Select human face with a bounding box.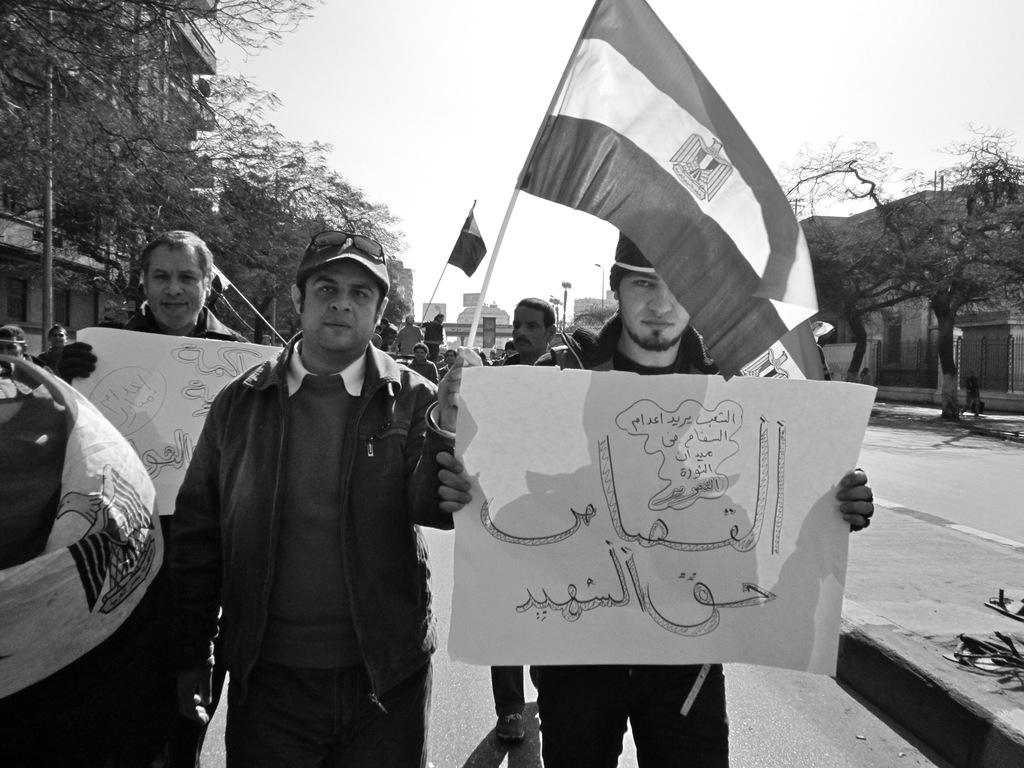
(x1=296, y1=261, x2=381, y2=354).
